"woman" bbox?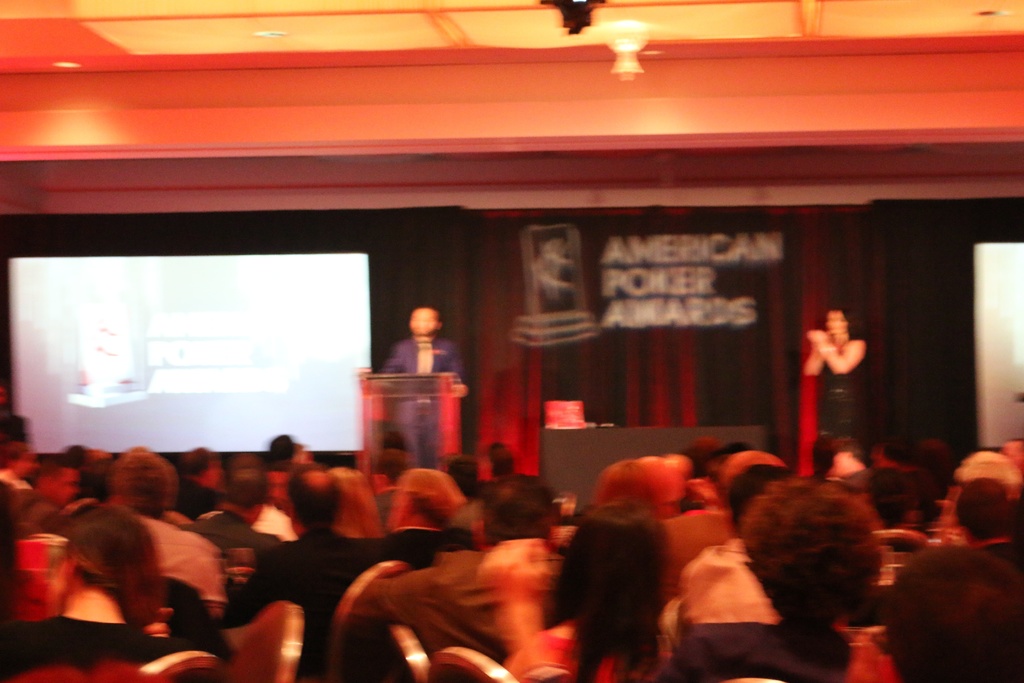
Rect(0, 512, 188, 682)
